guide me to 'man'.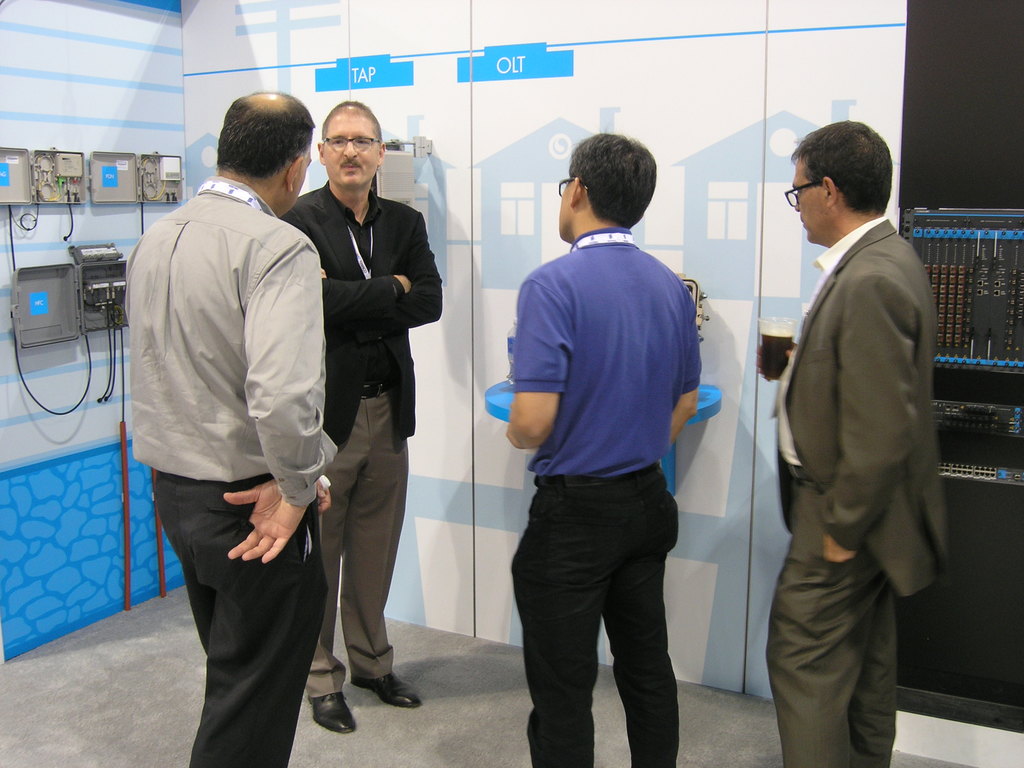
Guidance: x1=126 y1=84 x2=335 y2=767.
